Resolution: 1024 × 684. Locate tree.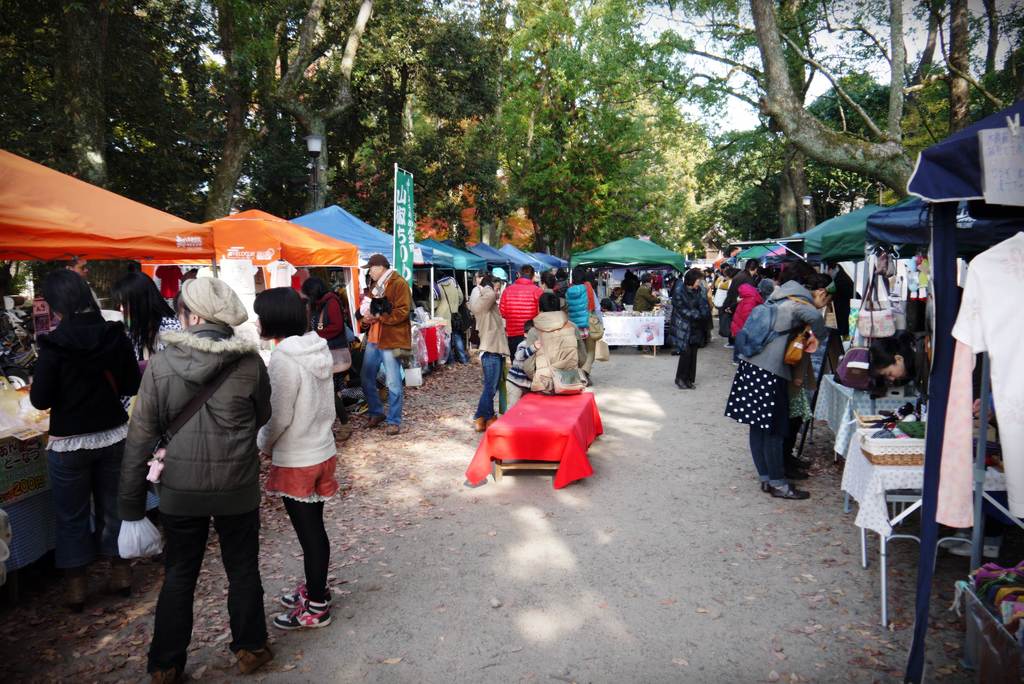
[747,0,1023,208].
